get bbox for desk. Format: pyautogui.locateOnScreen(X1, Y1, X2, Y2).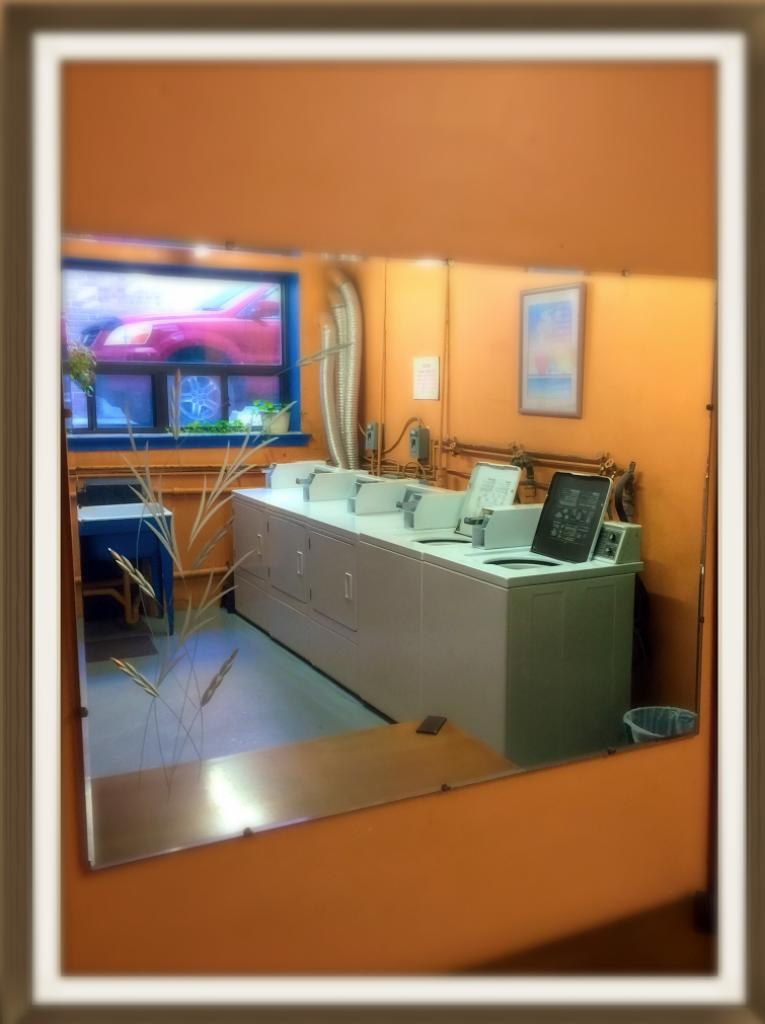
pyautogui.locateOnScreen(51, 503, 698, 955).
